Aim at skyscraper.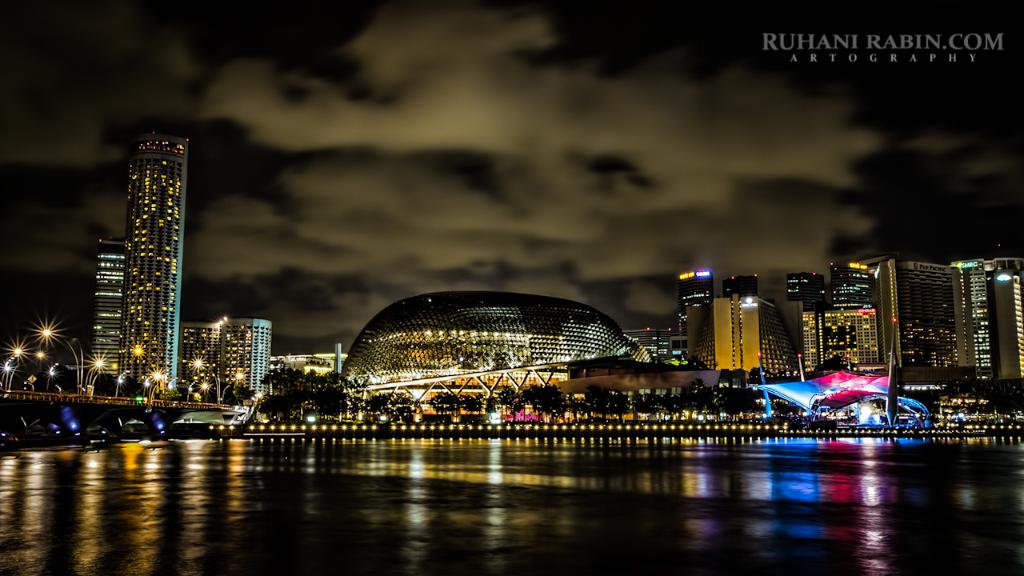
Aimed at 84 112 196 392.
